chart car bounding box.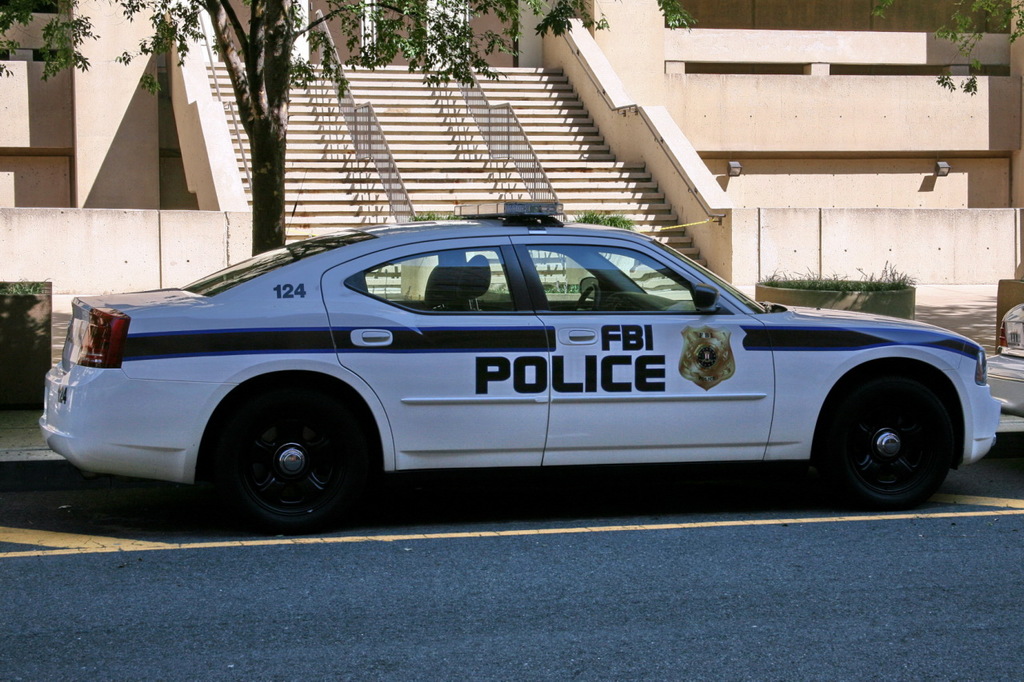
Charted: [x1=986, y1=302, x2=1023, y2=451].
